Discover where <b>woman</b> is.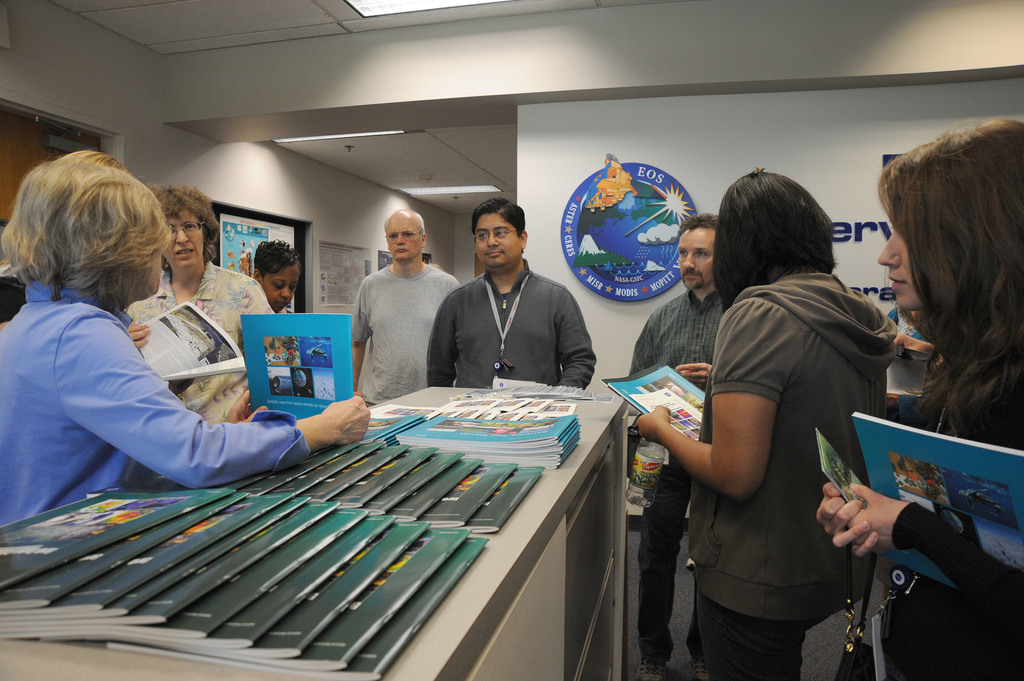
Discovered at l=815, t=118, r=1023, b=680.
